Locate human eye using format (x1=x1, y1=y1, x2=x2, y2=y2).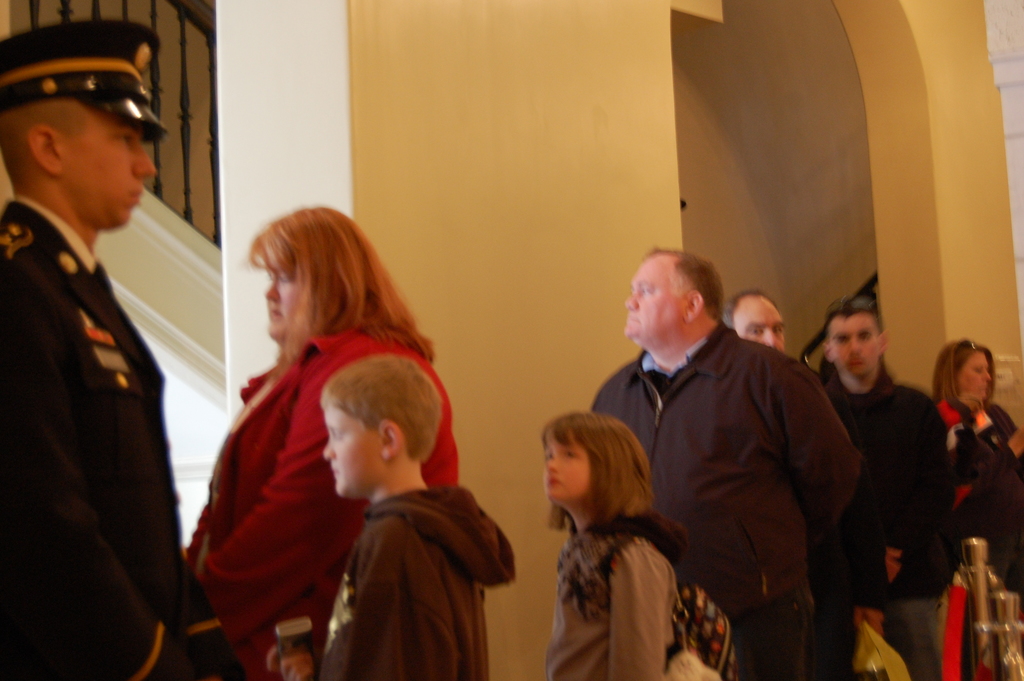
(x1=837, y1=335, x2=852, y2=346).
